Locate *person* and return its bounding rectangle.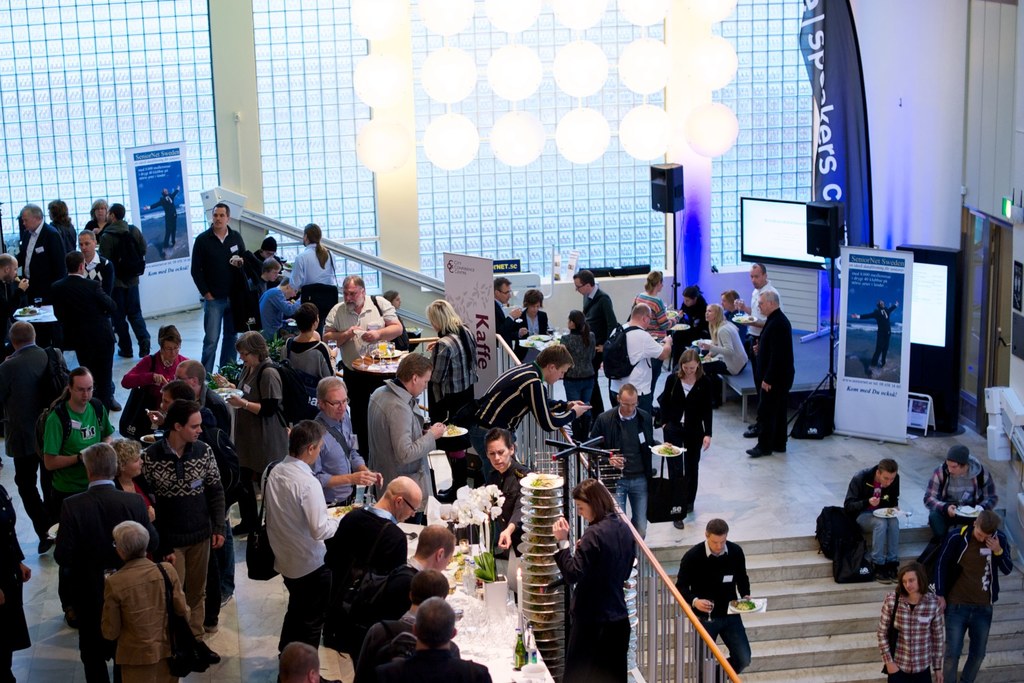
925:443:1001:557.
